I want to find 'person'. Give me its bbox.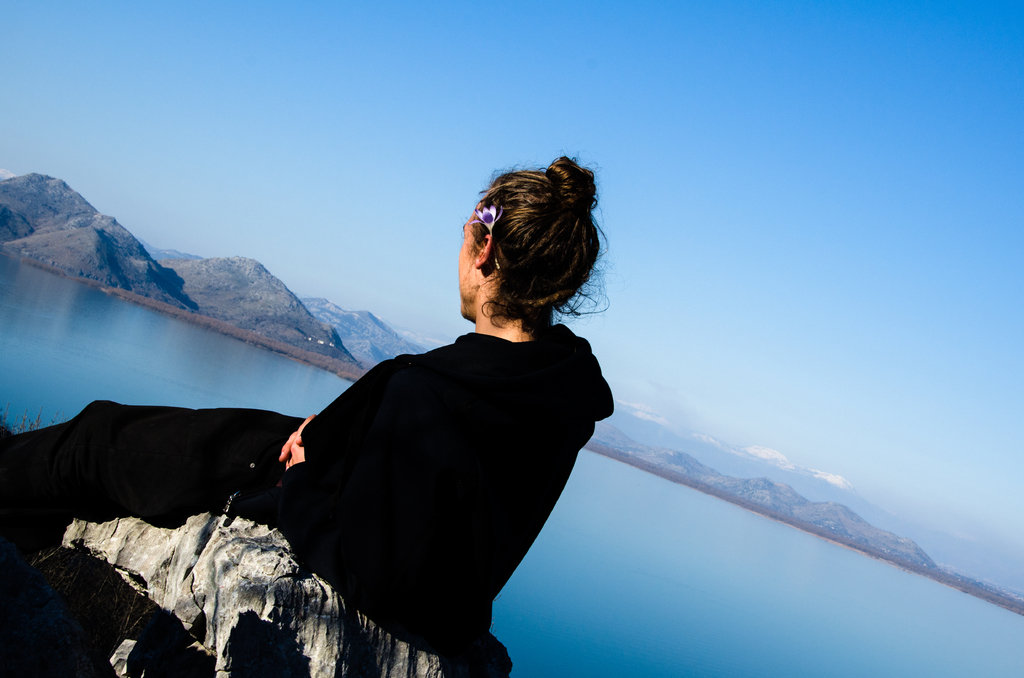
bbox(268, 147, 624, 677).
